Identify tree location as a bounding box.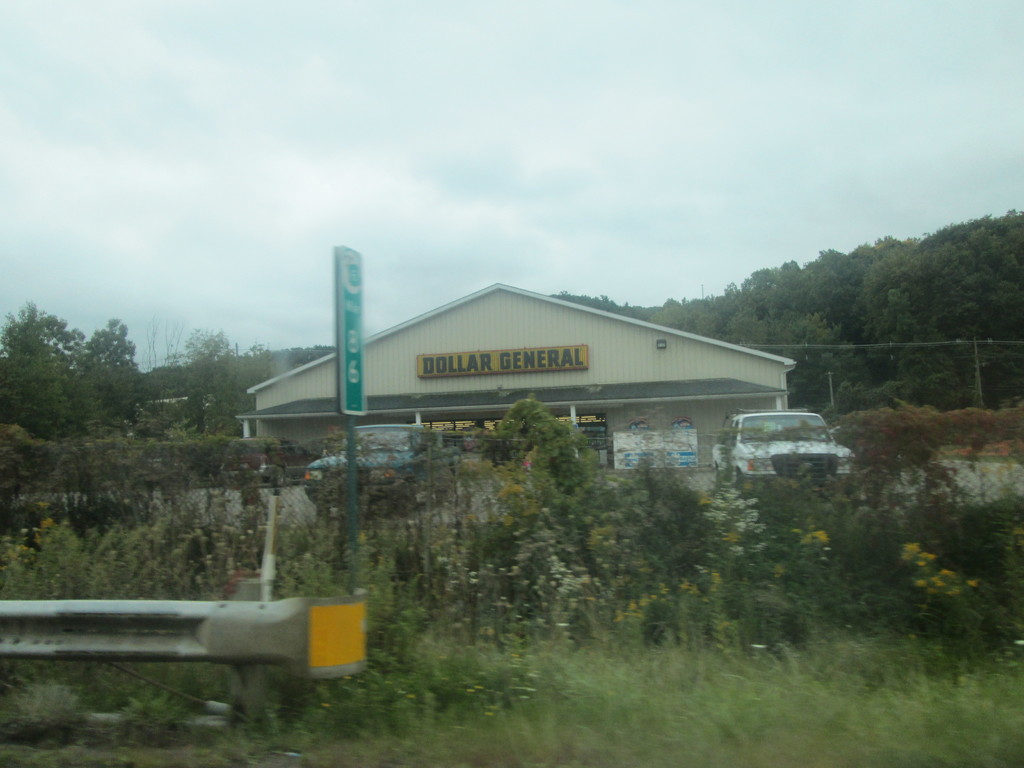
Rect(168, 337, 303, 437).
